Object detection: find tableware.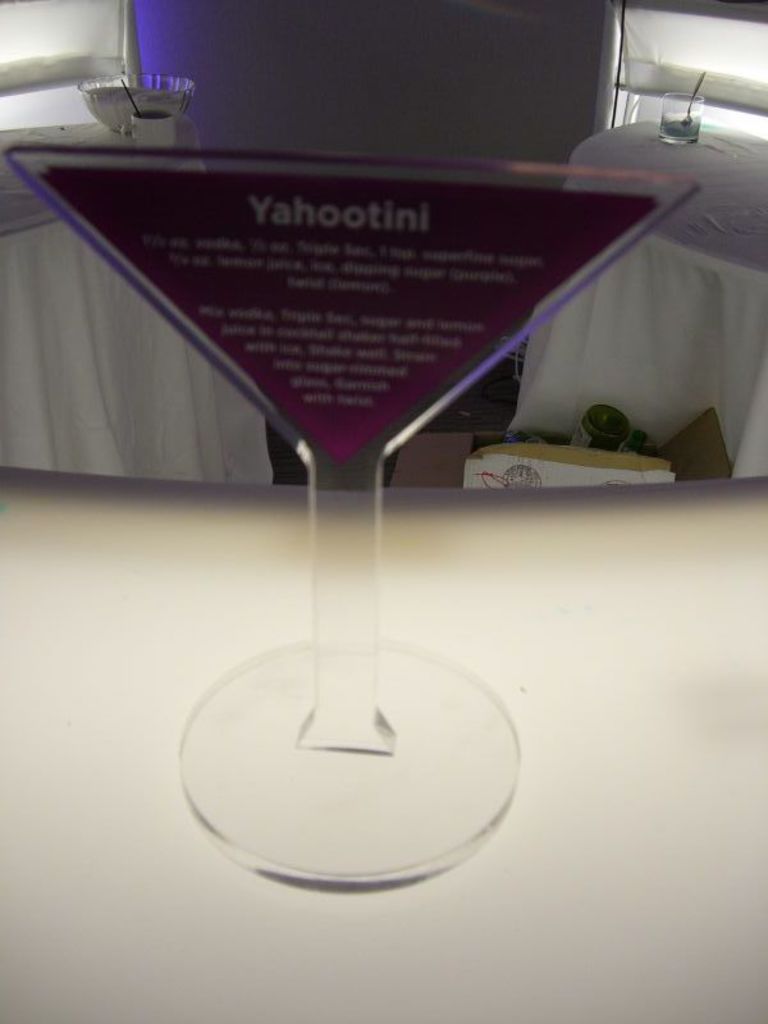
123/175/669/850.
